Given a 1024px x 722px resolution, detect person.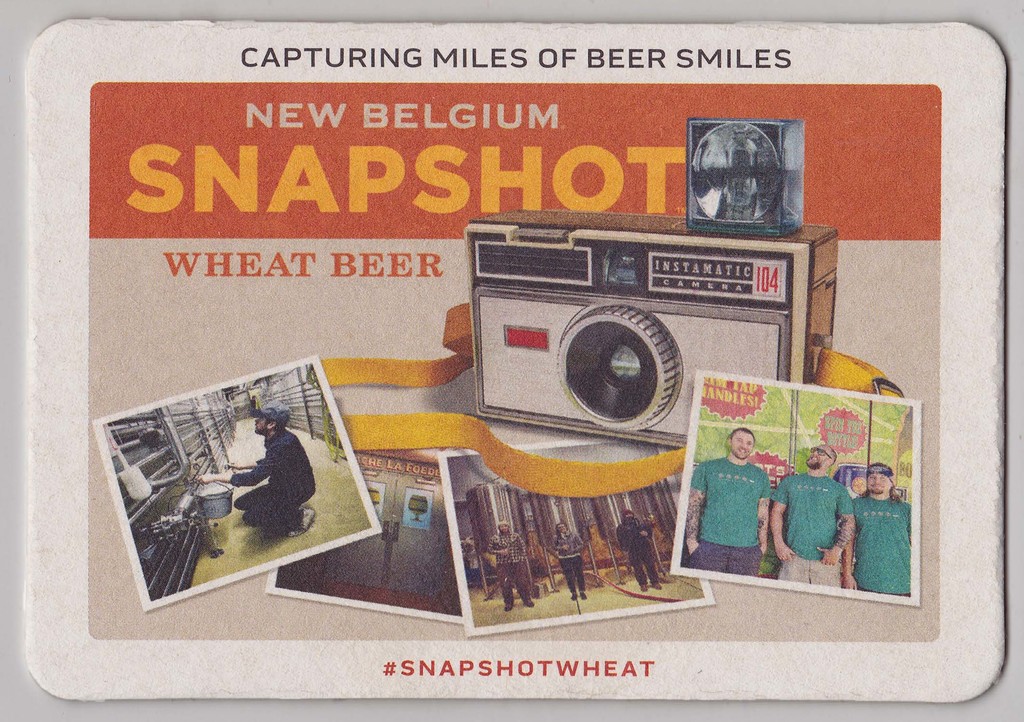
BBox(485, 518, 540, 611).
